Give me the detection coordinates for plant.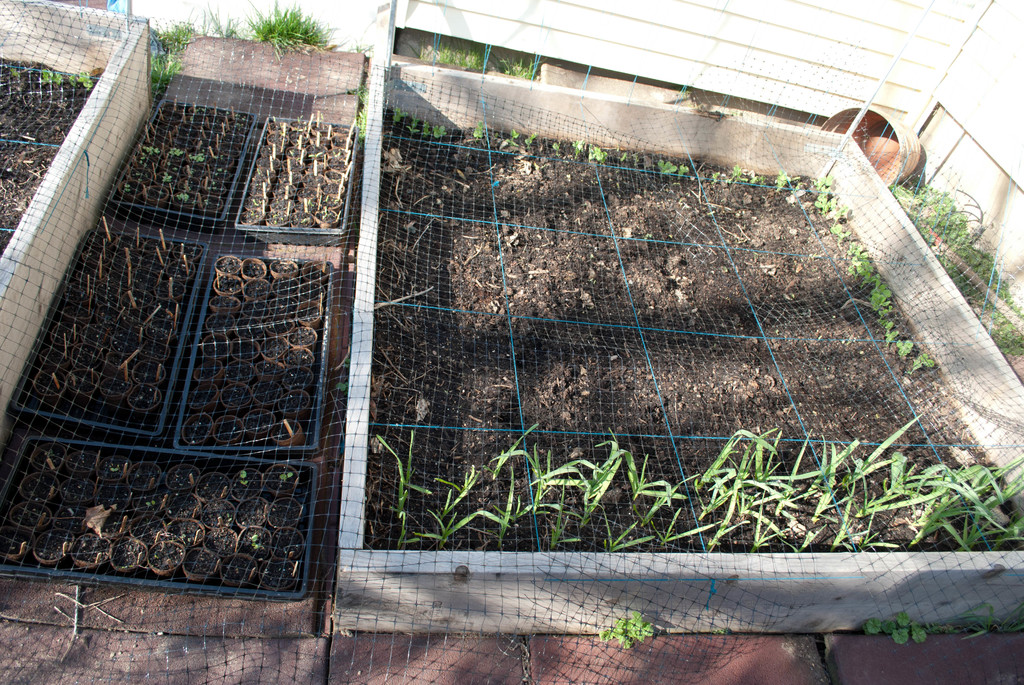
left=429, top=121, right=449, bottom=143.
